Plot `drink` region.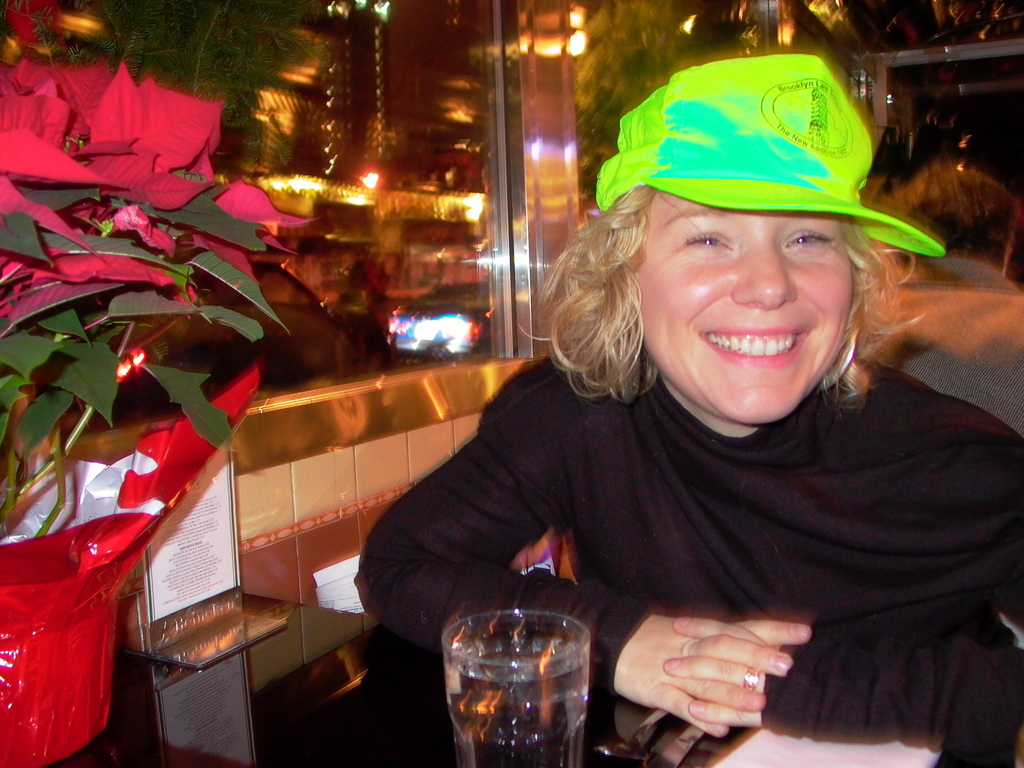
Plotted at 456 596 614 756.
